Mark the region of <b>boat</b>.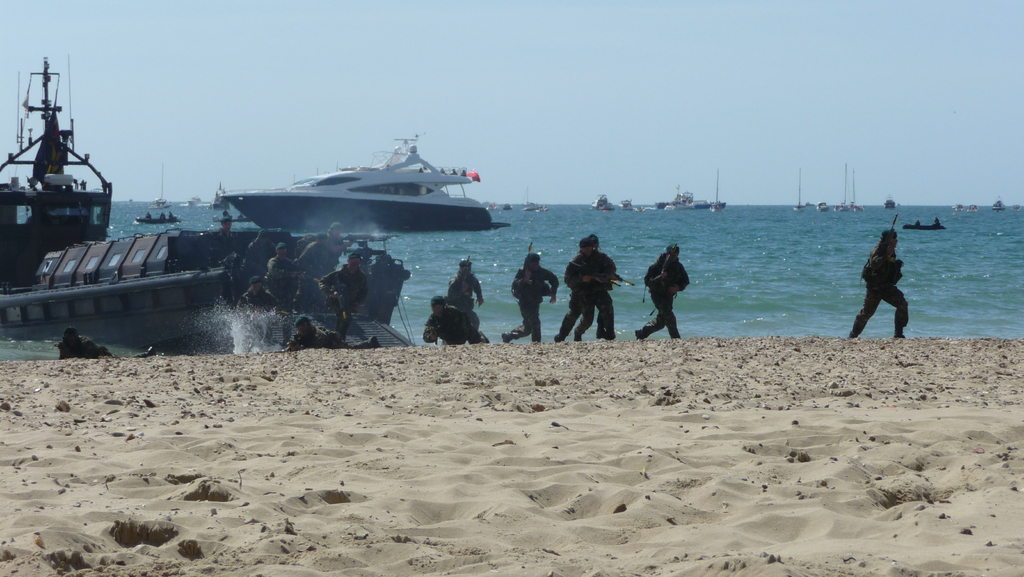
Region: 136:217:180:223.
